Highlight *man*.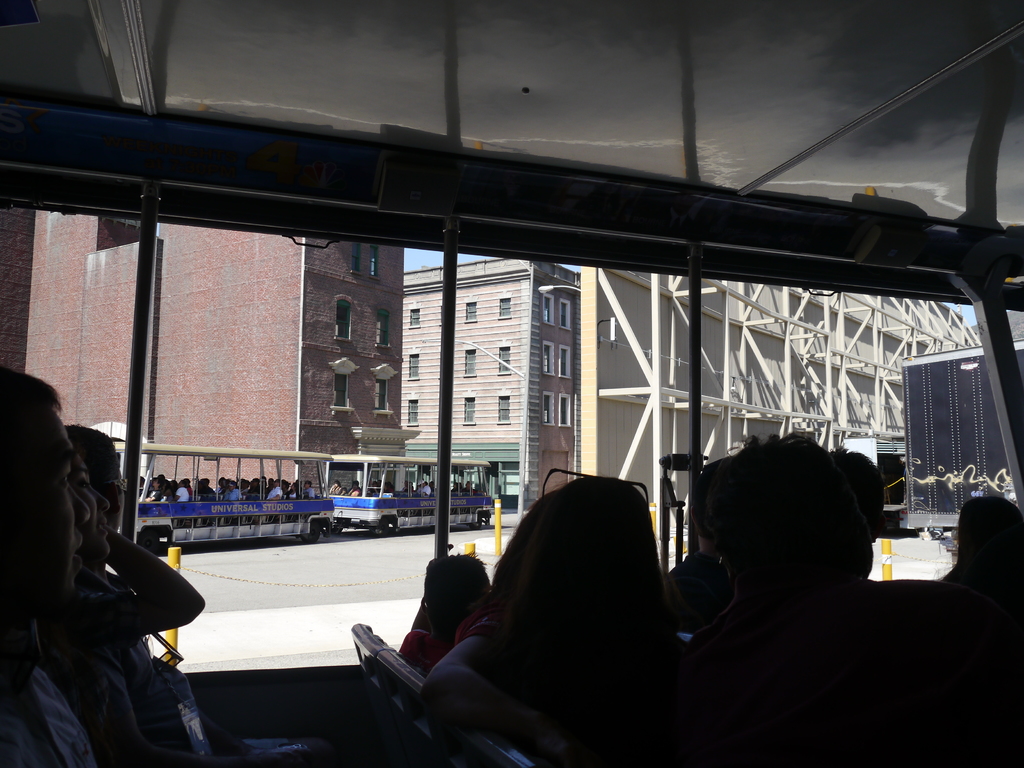
Highlighted region: 415,478,433,508.
